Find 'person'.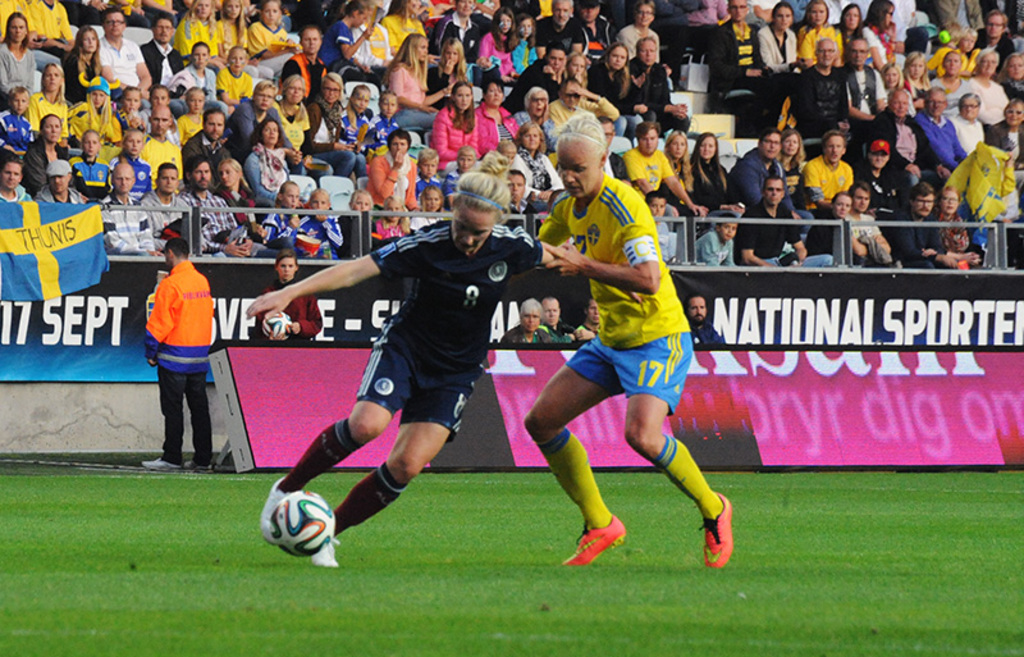
0 79 32 145.
